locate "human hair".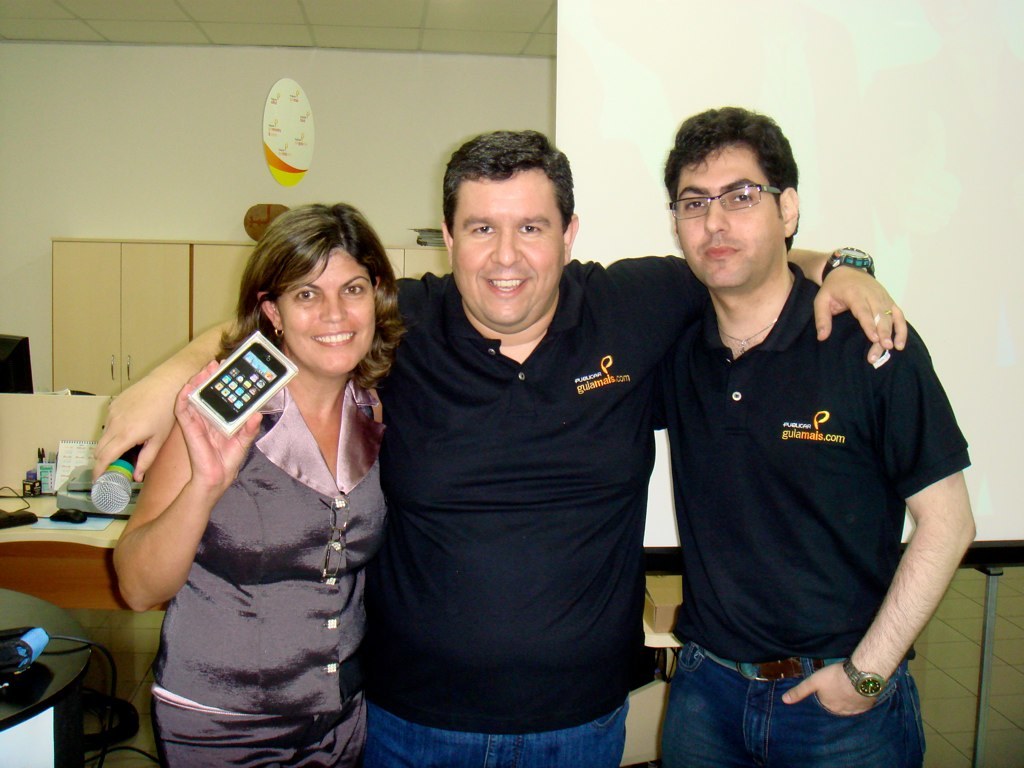
Bounding box: Rect(233, 197, 398, 375).
